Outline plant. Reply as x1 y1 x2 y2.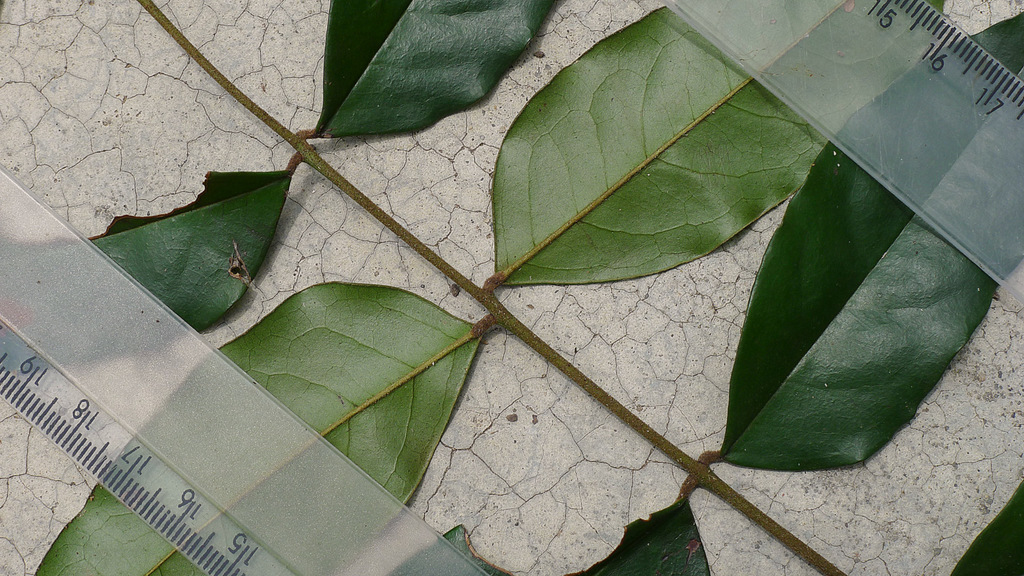
0 0 1023 575.
